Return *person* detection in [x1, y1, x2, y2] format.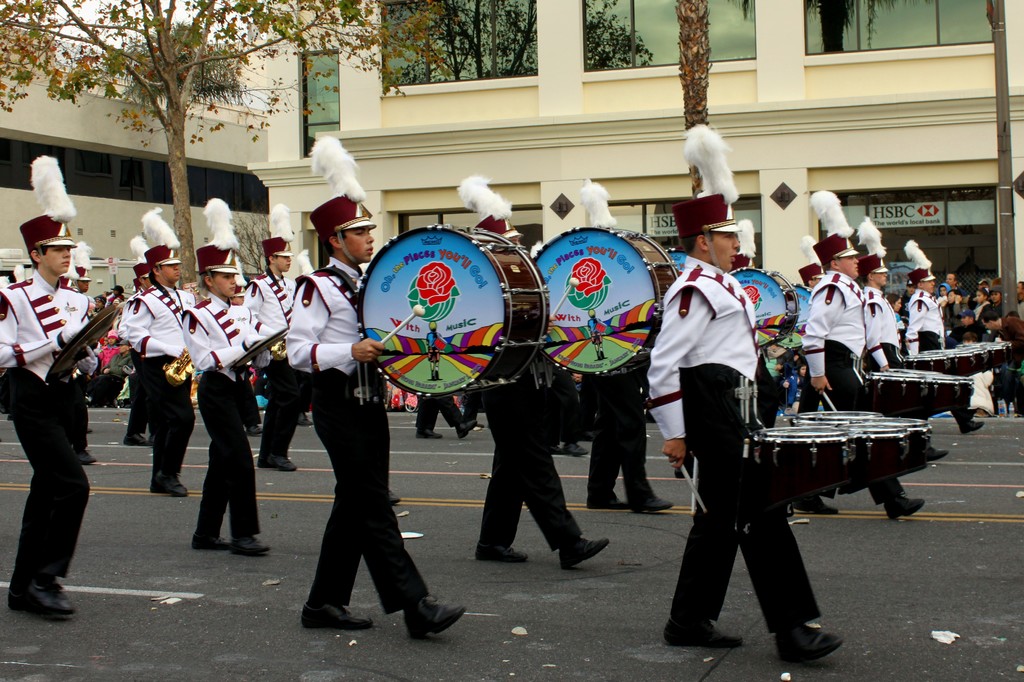
[10, 222, 98, 642].
